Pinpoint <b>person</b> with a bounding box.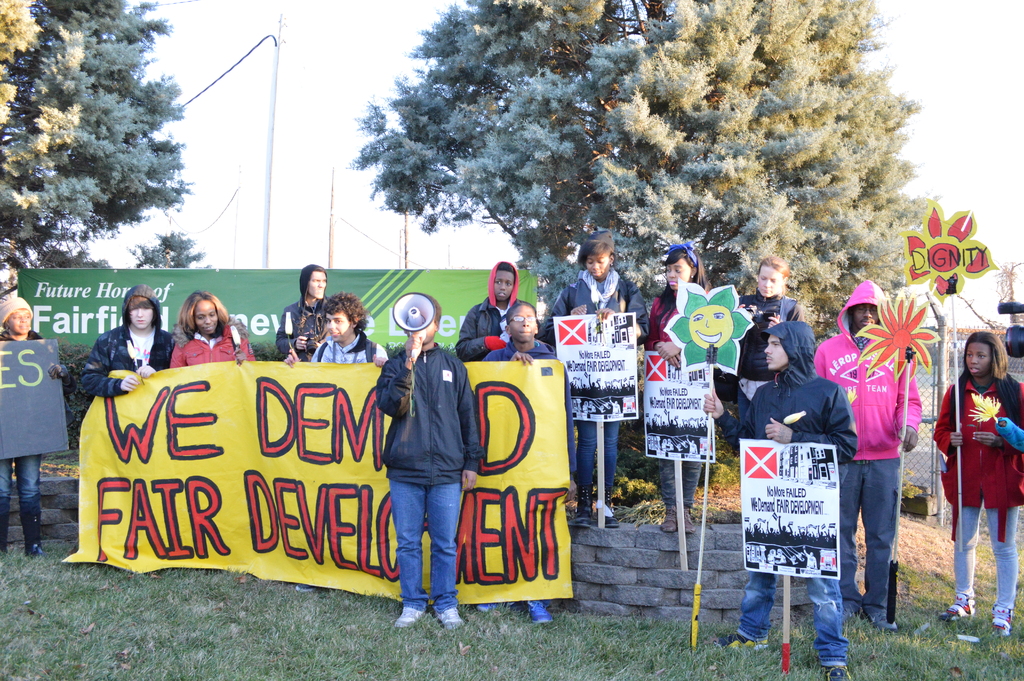
BBox(372, 284, 481, 630).
